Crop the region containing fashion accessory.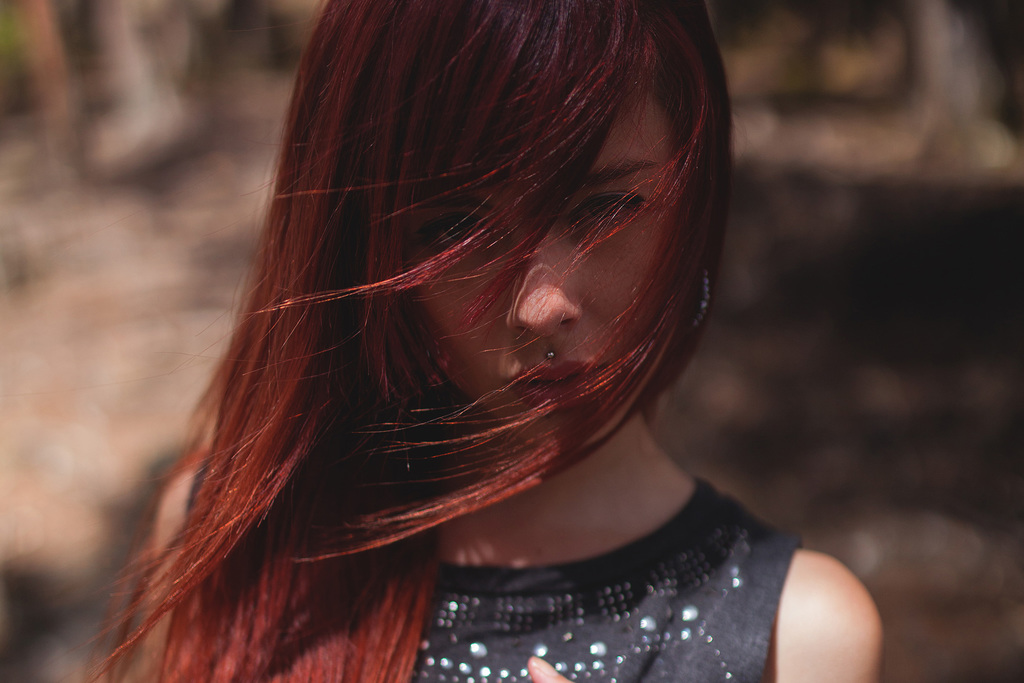
Crop region: (545, 348, 556, 361).
